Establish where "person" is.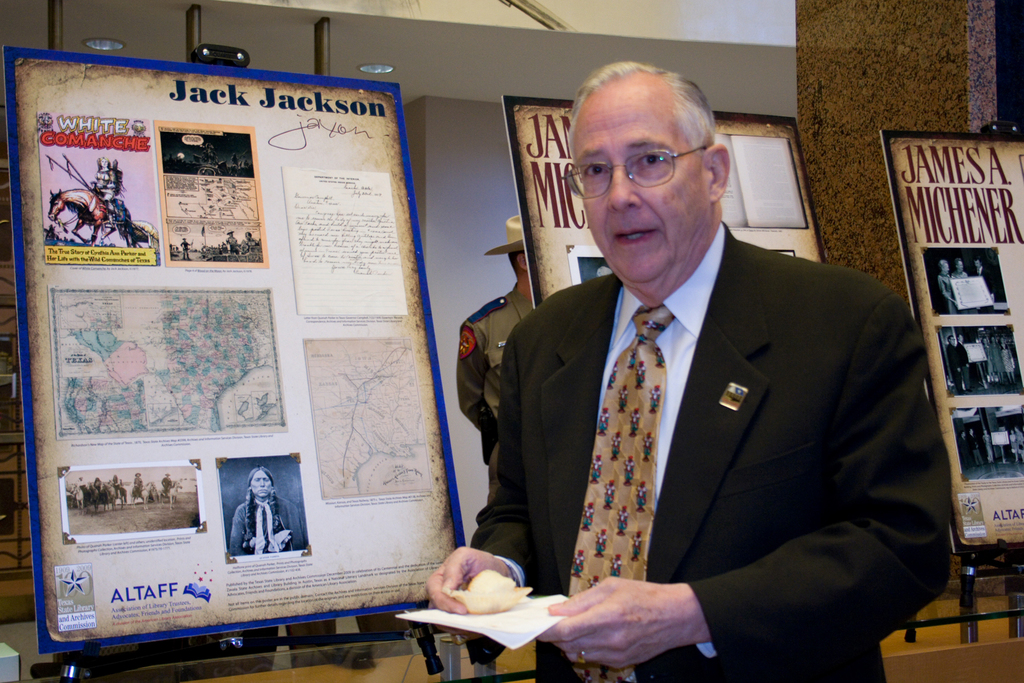
Established at <region>454, 213, 538, 466</region>.
